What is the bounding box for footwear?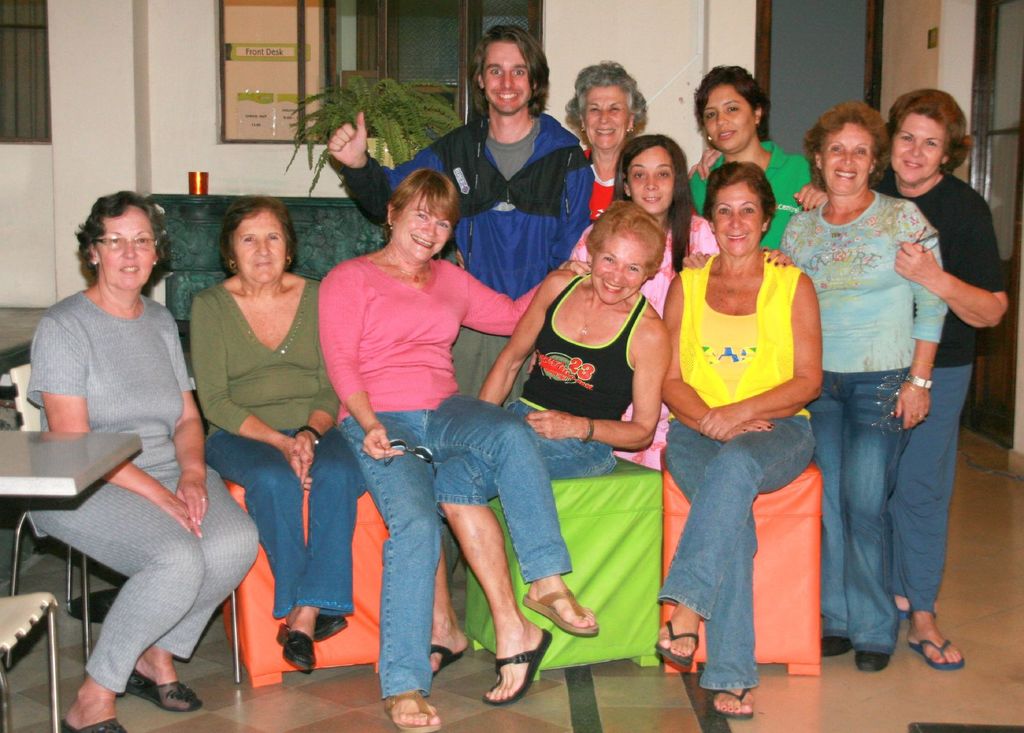
{"x1": 652, "y1": 618, "x2": 703, "y2": 667}.
